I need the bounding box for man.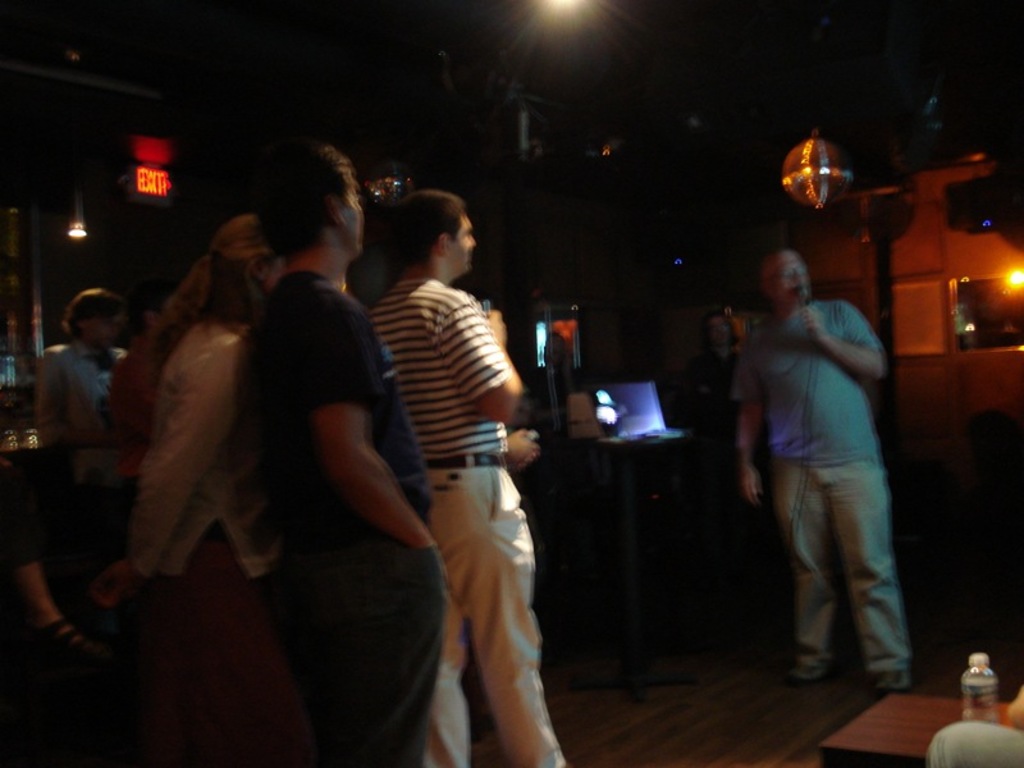
Here it is: [x1=362, y1=184, x2=562, y2=767].
